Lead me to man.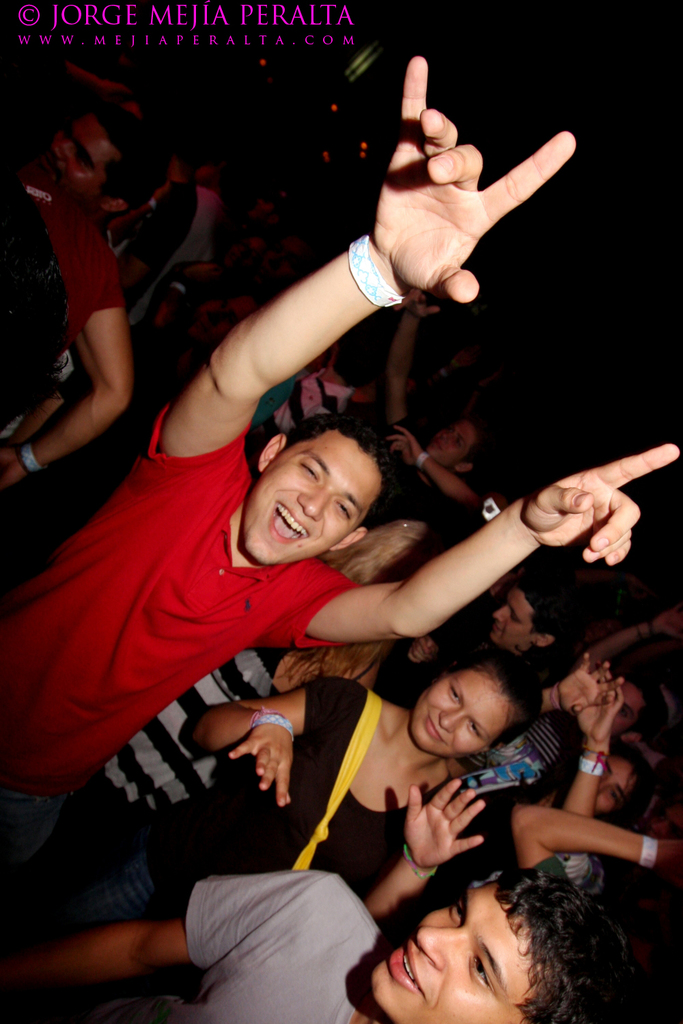
Lead to 0/864/622/1023.
